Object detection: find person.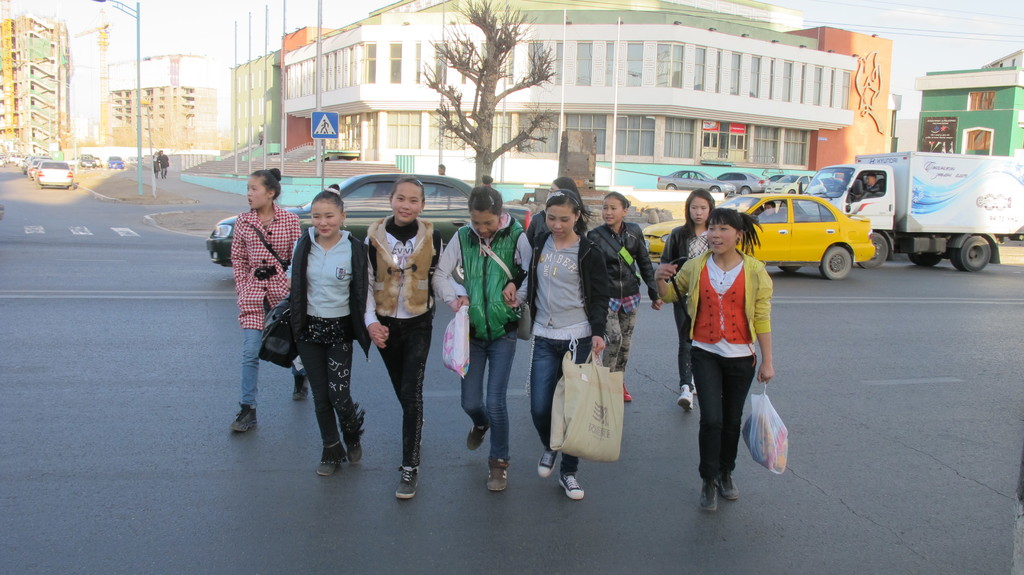
[x1=504, y1=193, x2=623, y2=506].
